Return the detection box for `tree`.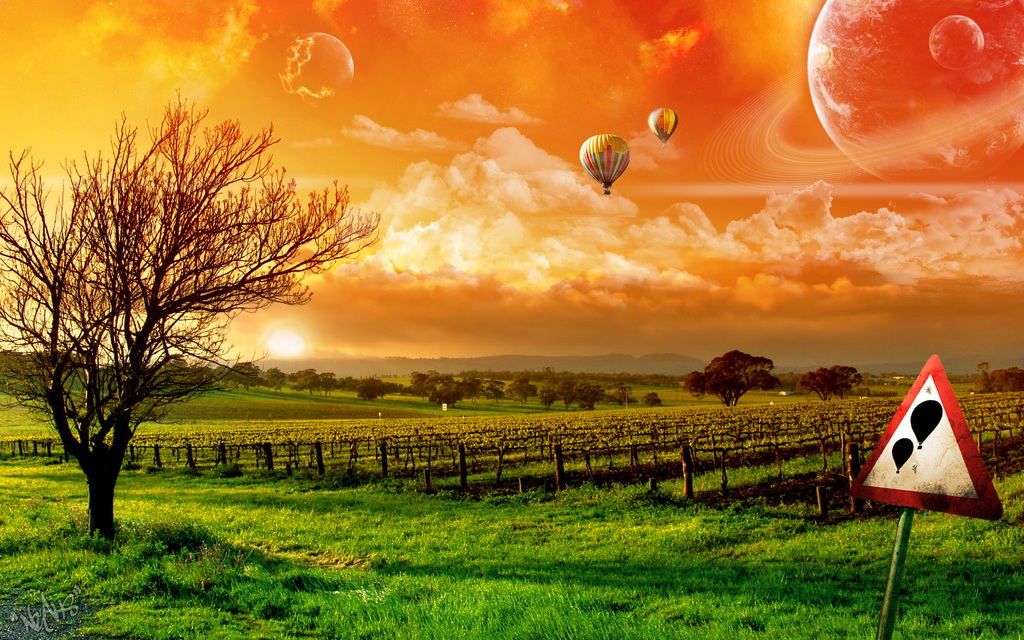
select_region(483, 380, 506, 404).
